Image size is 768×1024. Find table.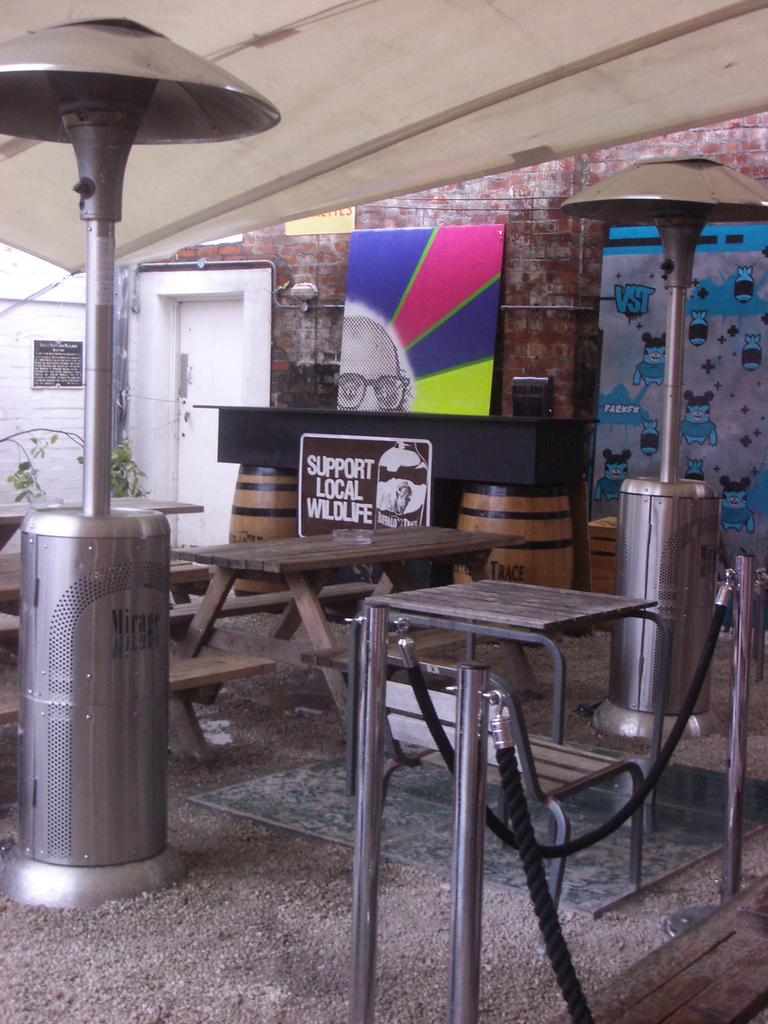
x1=132 y1=515 x2=504 y2=660.
